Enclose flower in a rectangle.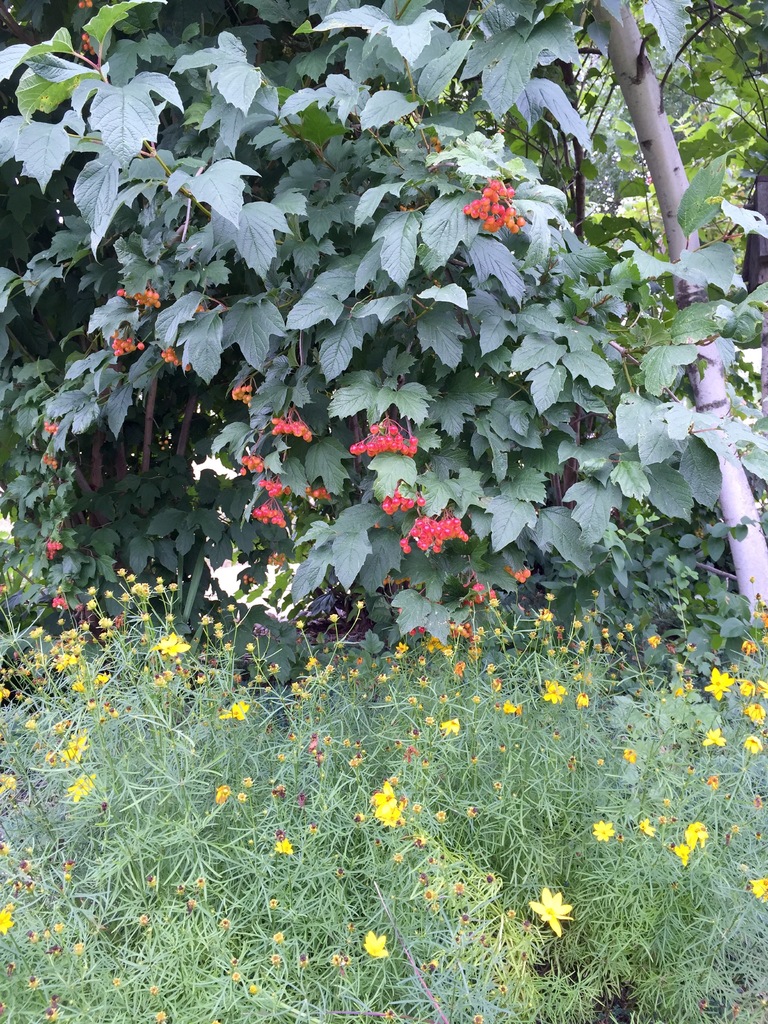
rect(744, 678, 755, 698).
